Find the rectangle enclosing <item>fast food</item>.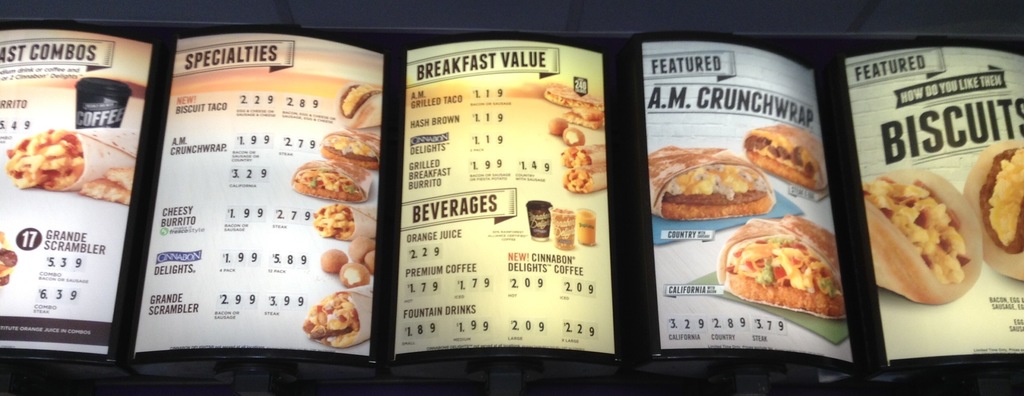
{"left": 77, "top": 166, "right": 132, "bottom": 208}.
